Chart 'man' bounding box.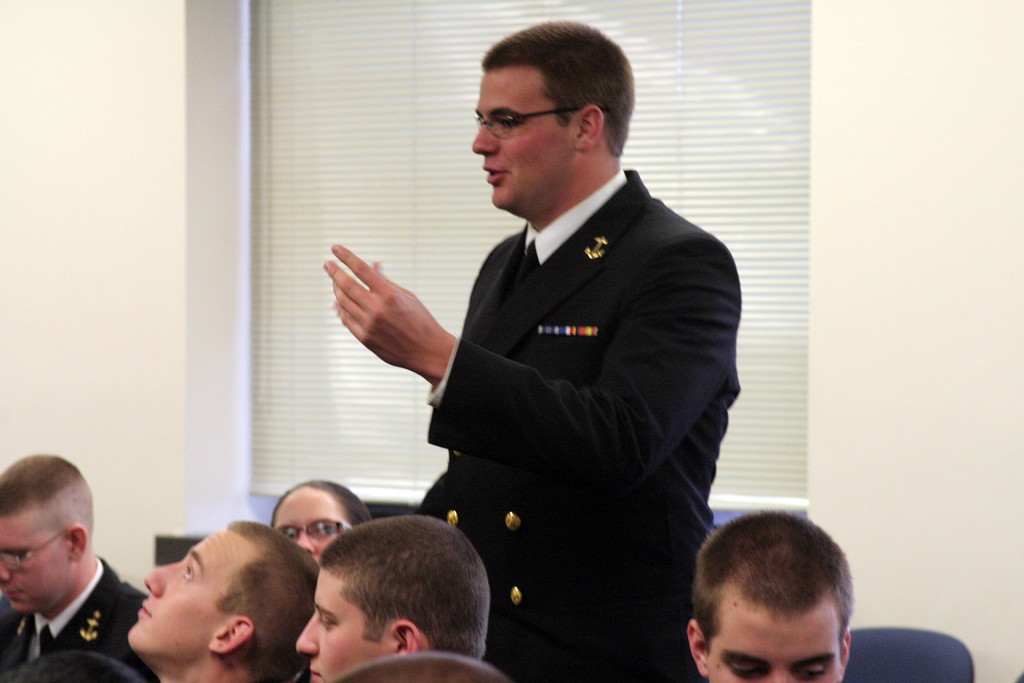
Charted: <region>316, 17, 742, 682</region>.
